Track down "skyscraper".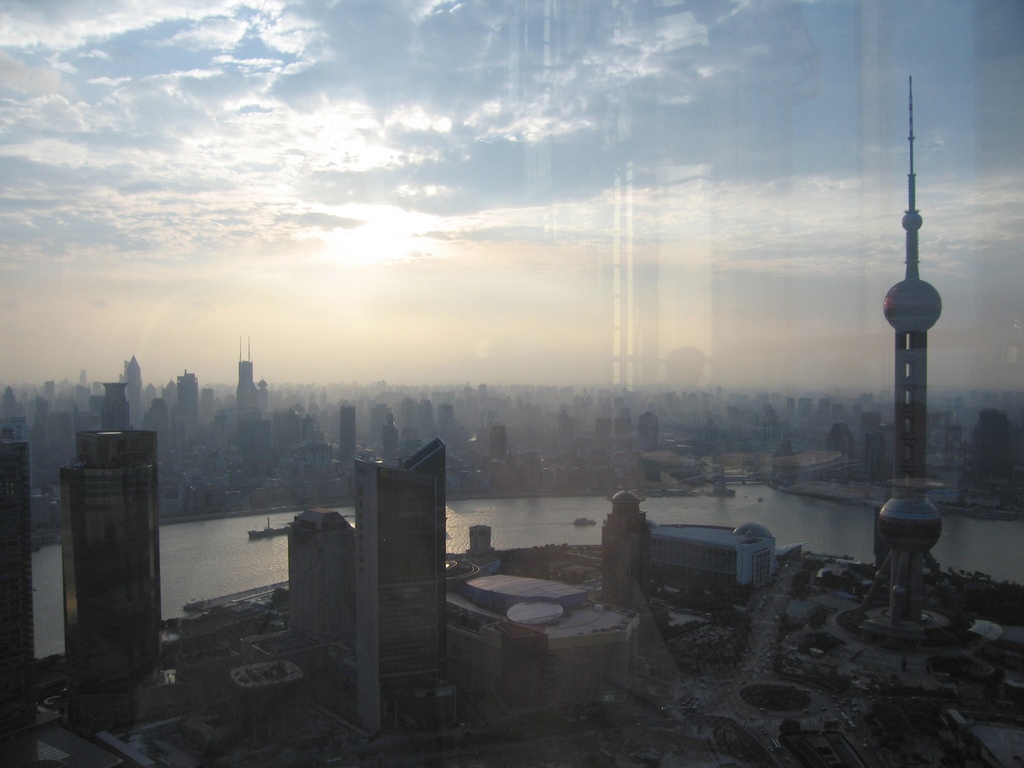
Tracked to [x1=230, y1=355, x2=268, y2=431].
